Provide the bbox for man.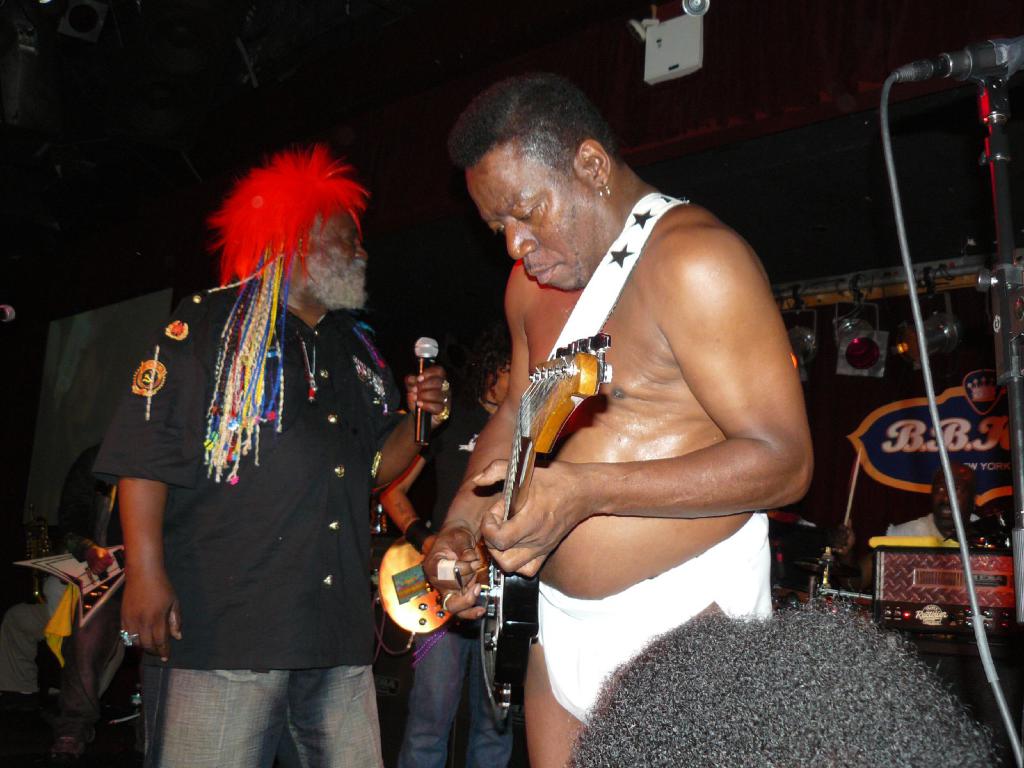
locate(88, 145, 455, 767).
